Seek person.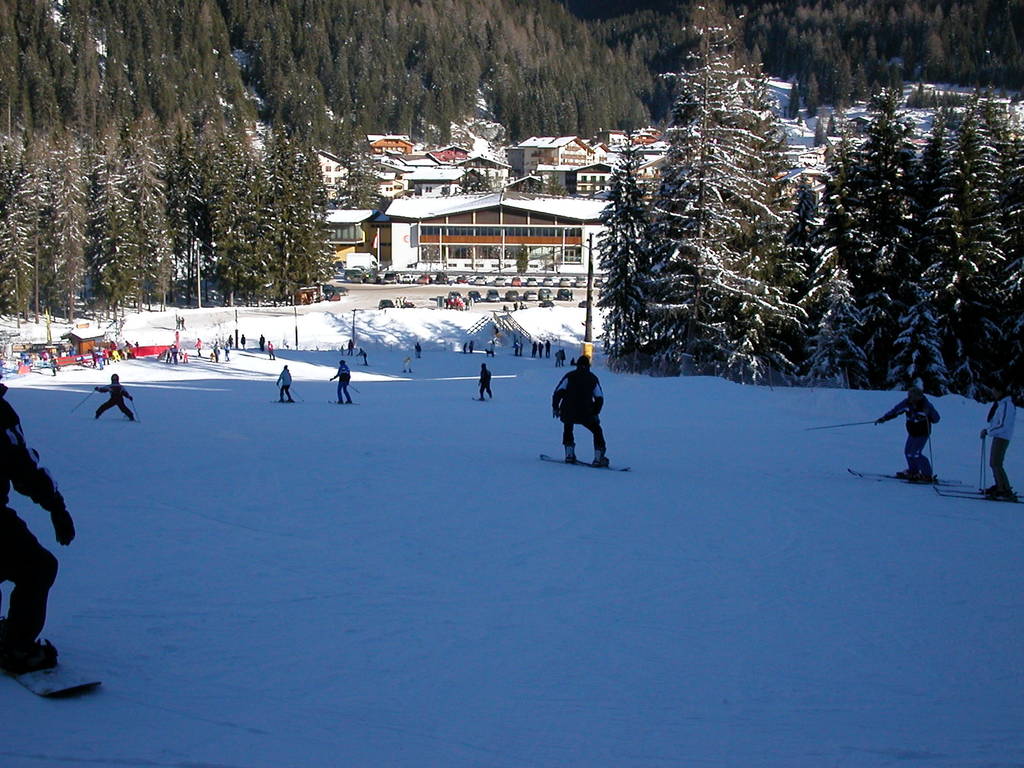
(x1=212, y1=343, x2=221, y2=363).
